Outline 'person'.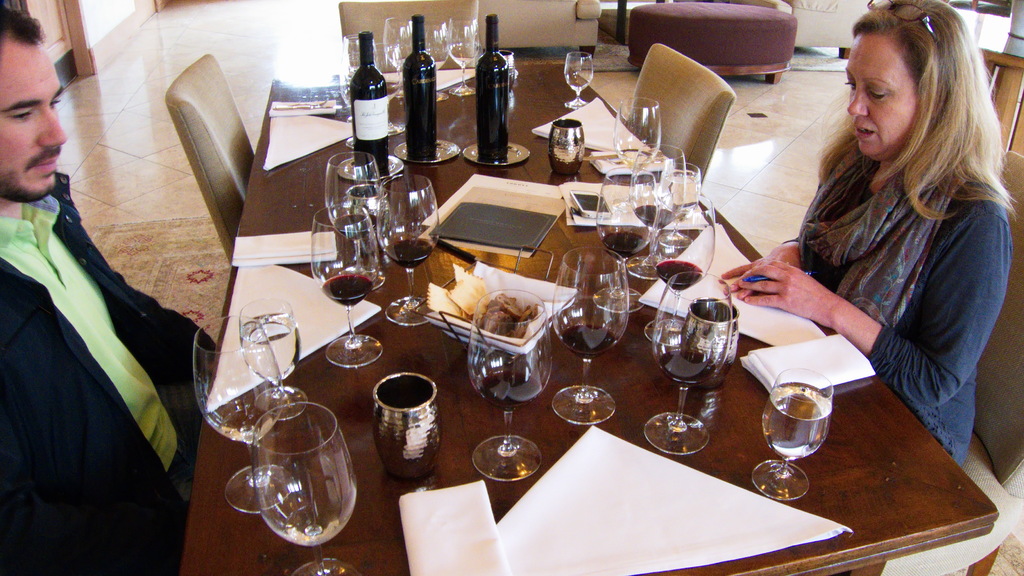
Outline: x1=0 y1=0 x2=228 y2=575.
